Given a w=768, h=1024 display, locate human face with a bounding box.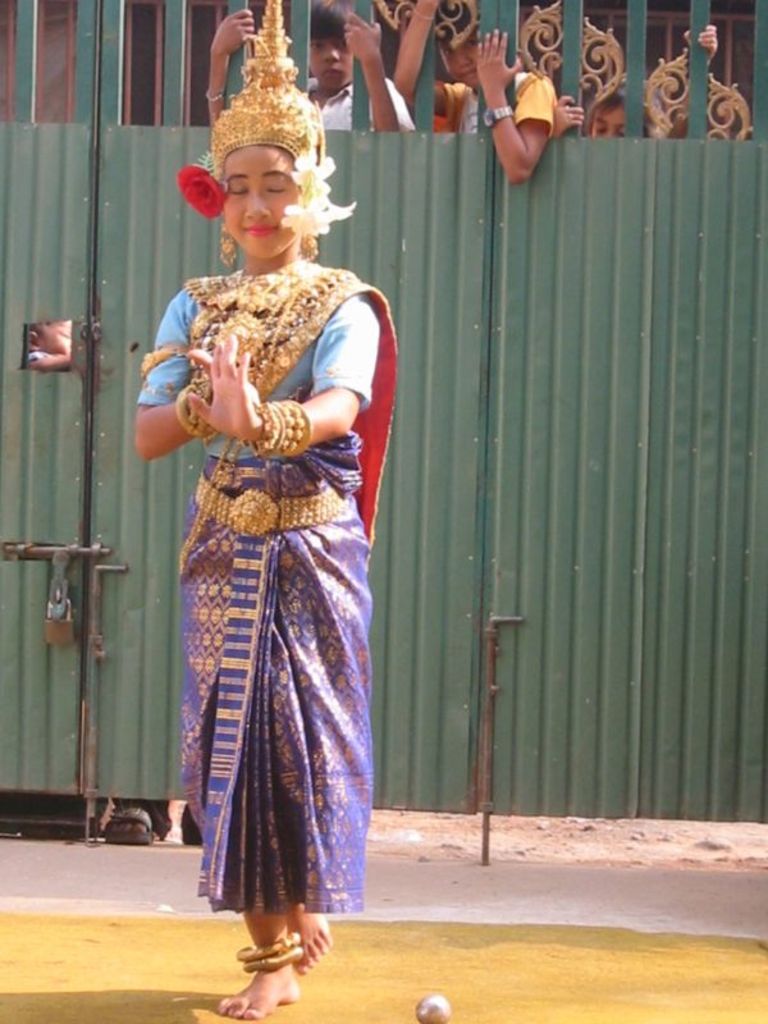
Located: [310,35,353,88].
